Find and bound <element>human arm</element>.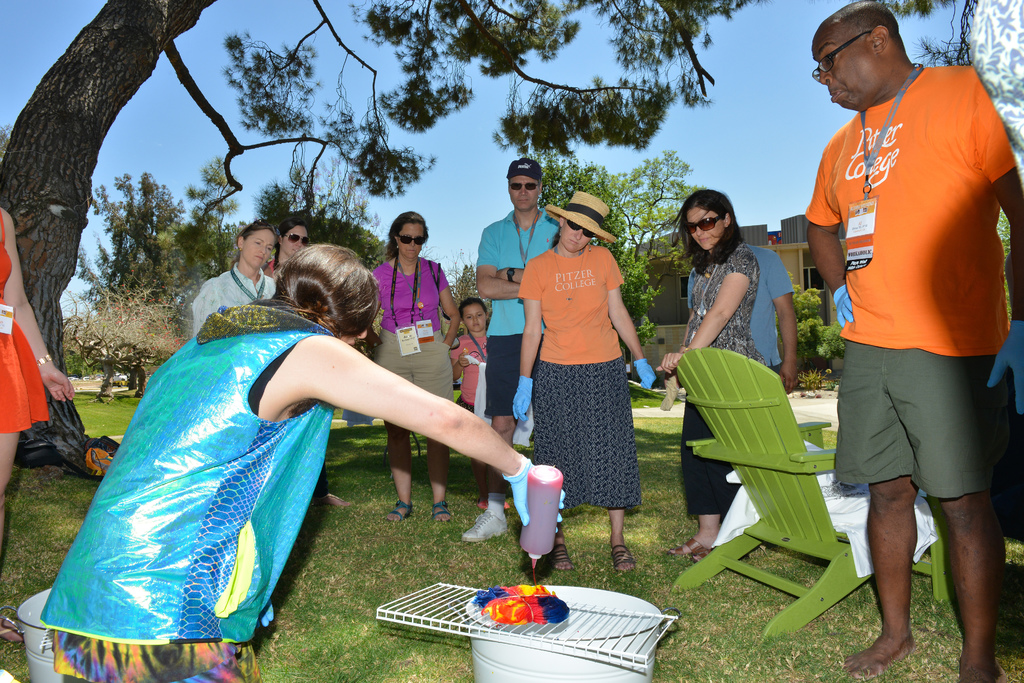
Bound: (596,237,657,394).
